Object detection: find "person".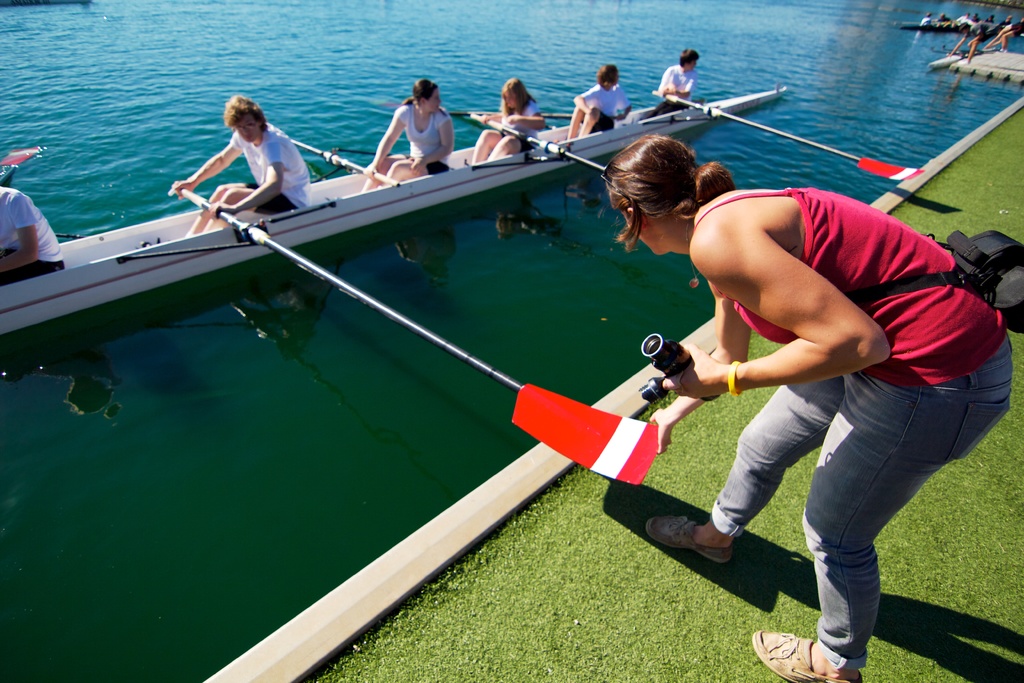
[932, 12, 956, 32].
